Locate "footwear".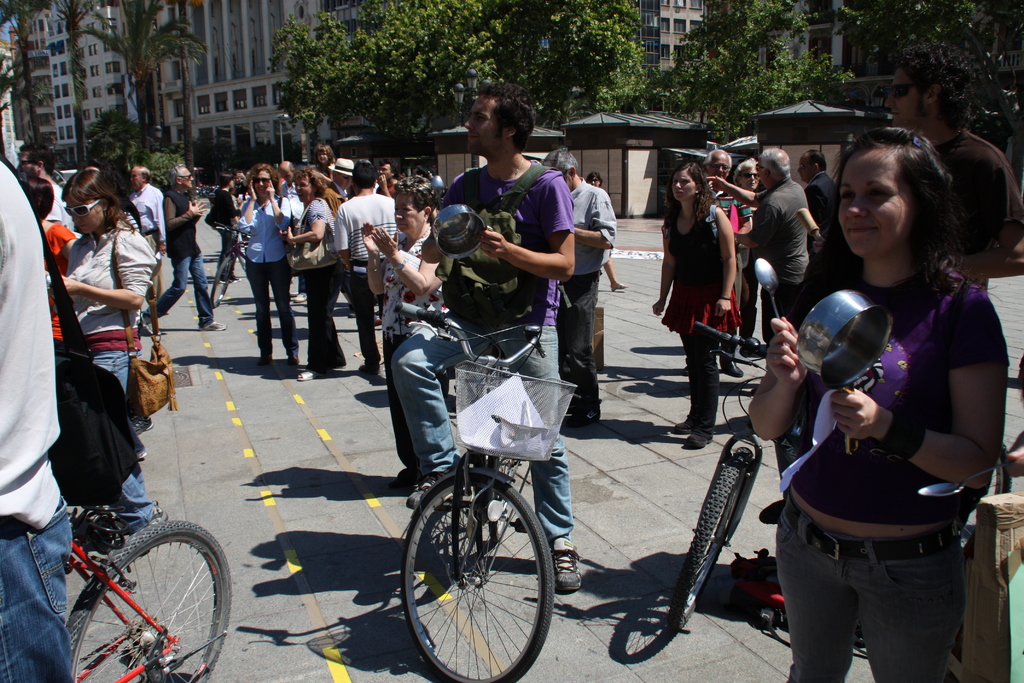
Bounding box: box=[683, 424, 714, 445].
